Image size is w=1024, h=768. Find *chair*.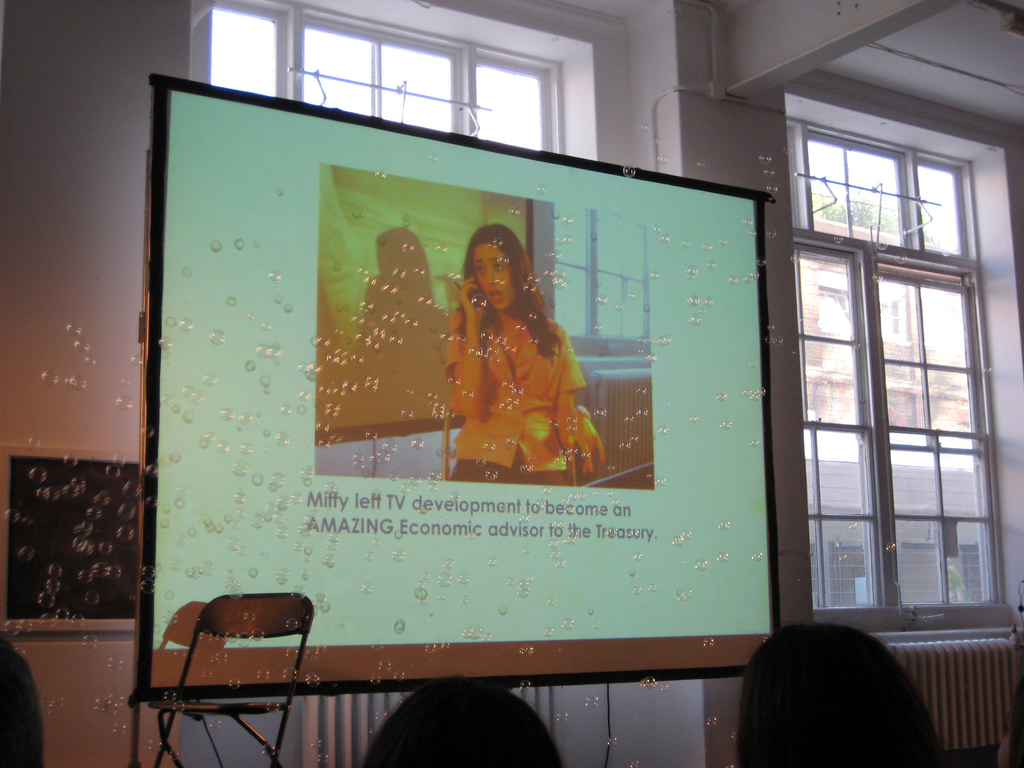
bbox=[144, 569, 348, 744].
